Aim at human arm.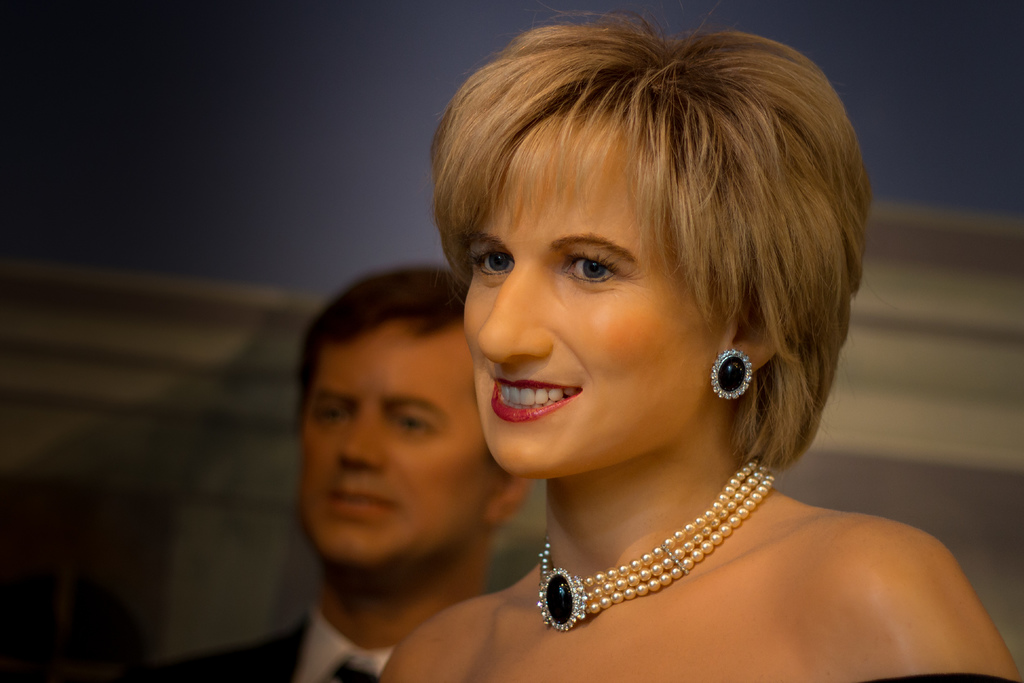
Aimed at 824 530 1021 682.
